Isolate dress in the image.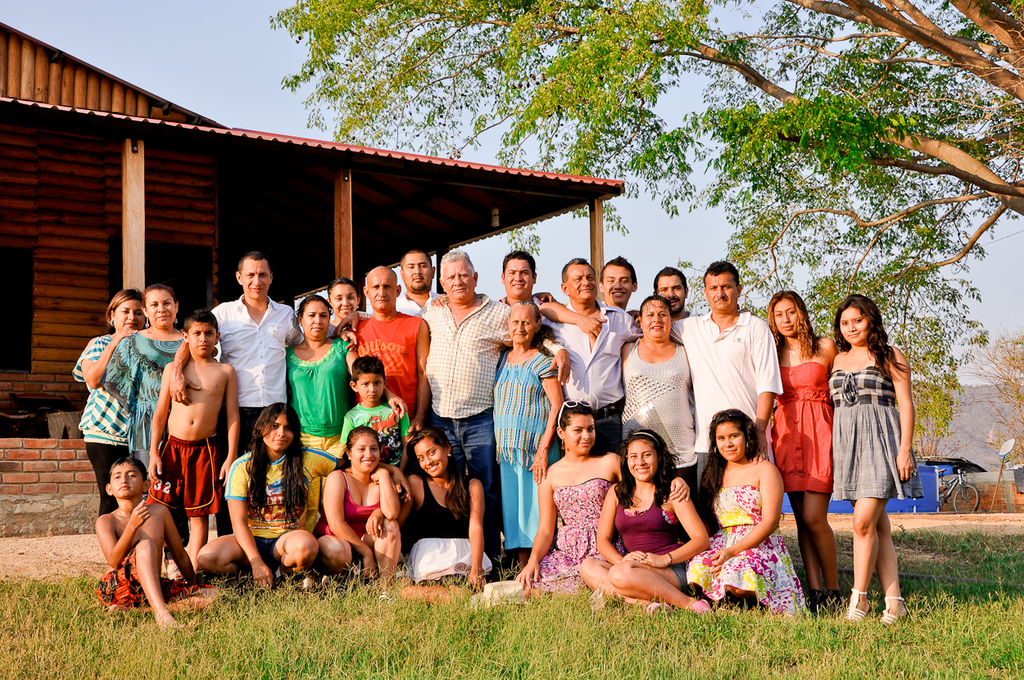
Isolated region: 528 477 623 588.
